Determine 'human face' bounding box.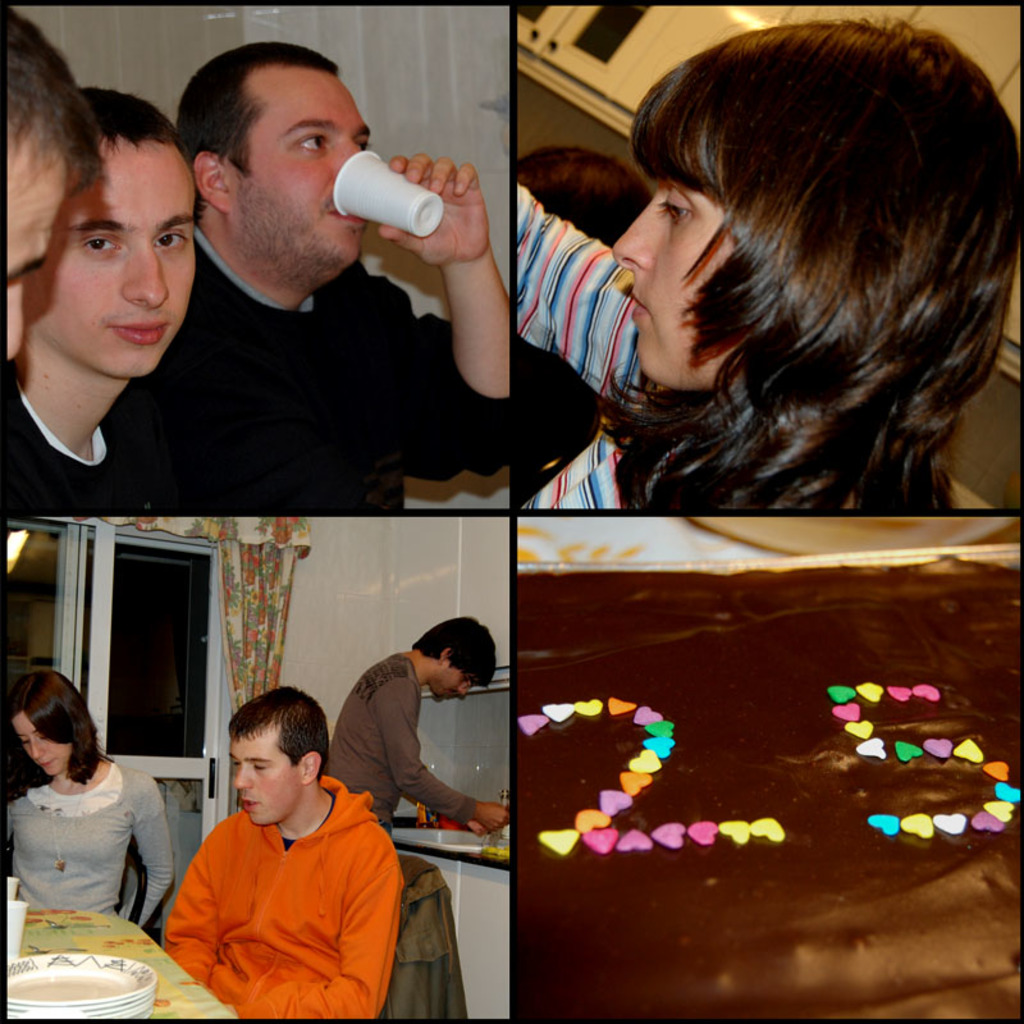
Determined: Rect(609, 195, 753, 392).
